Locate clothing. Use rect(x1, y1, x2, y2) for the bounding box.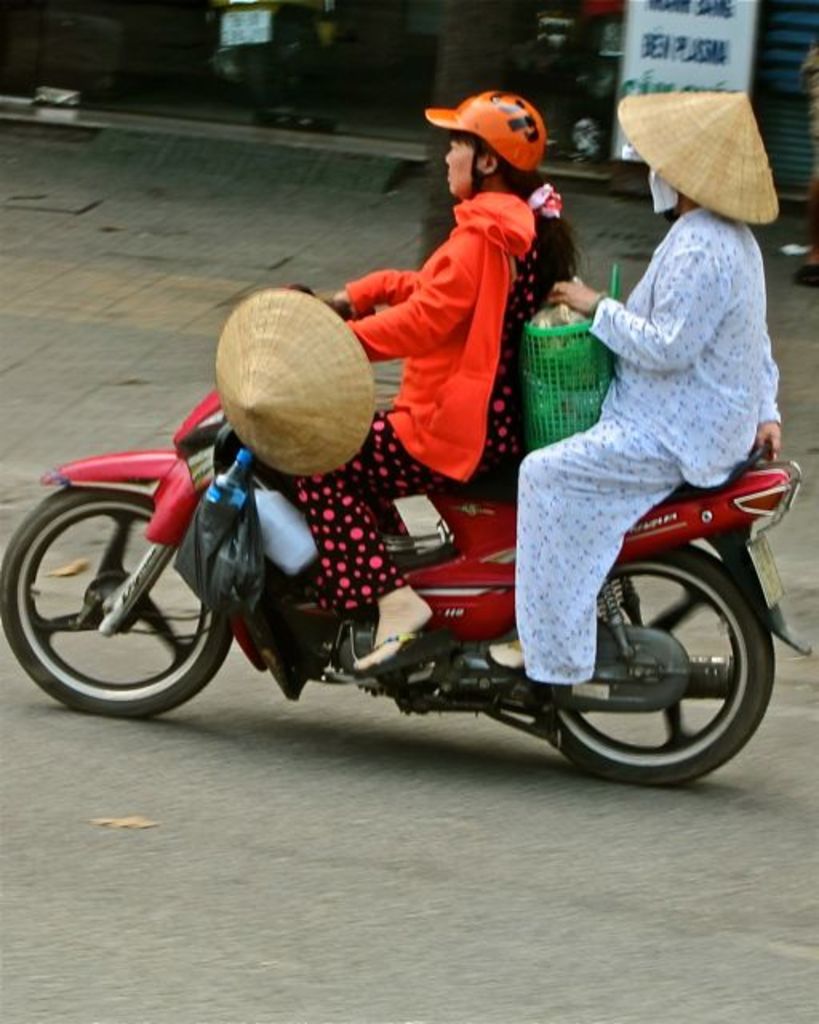
rect(288, 187, 561, 608).
